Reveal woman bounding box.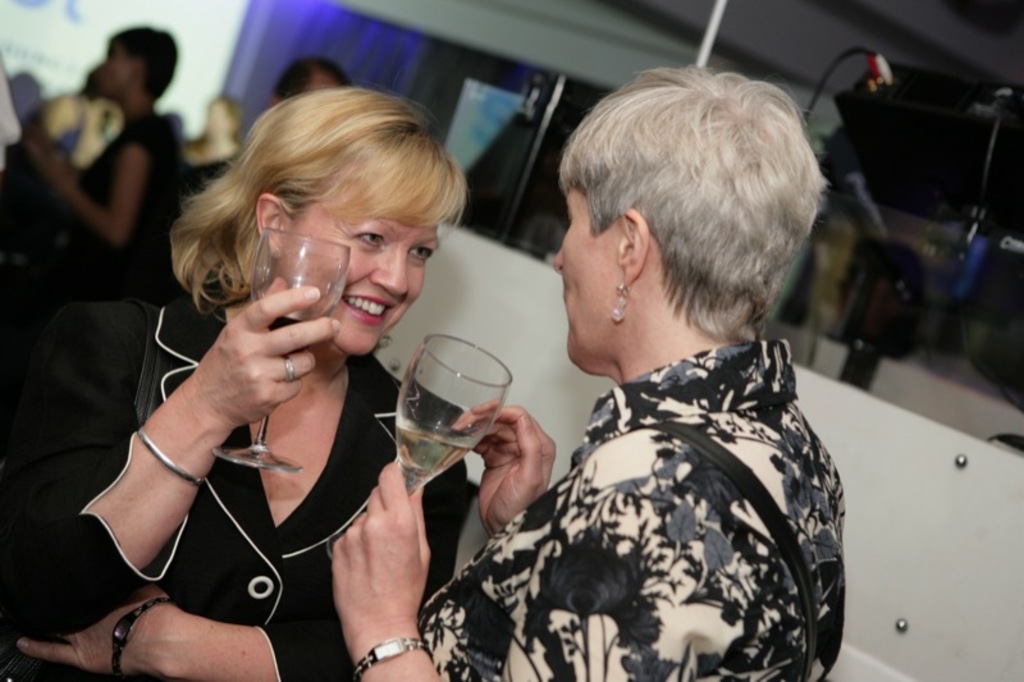
Revealed: 27,19,183,485.
